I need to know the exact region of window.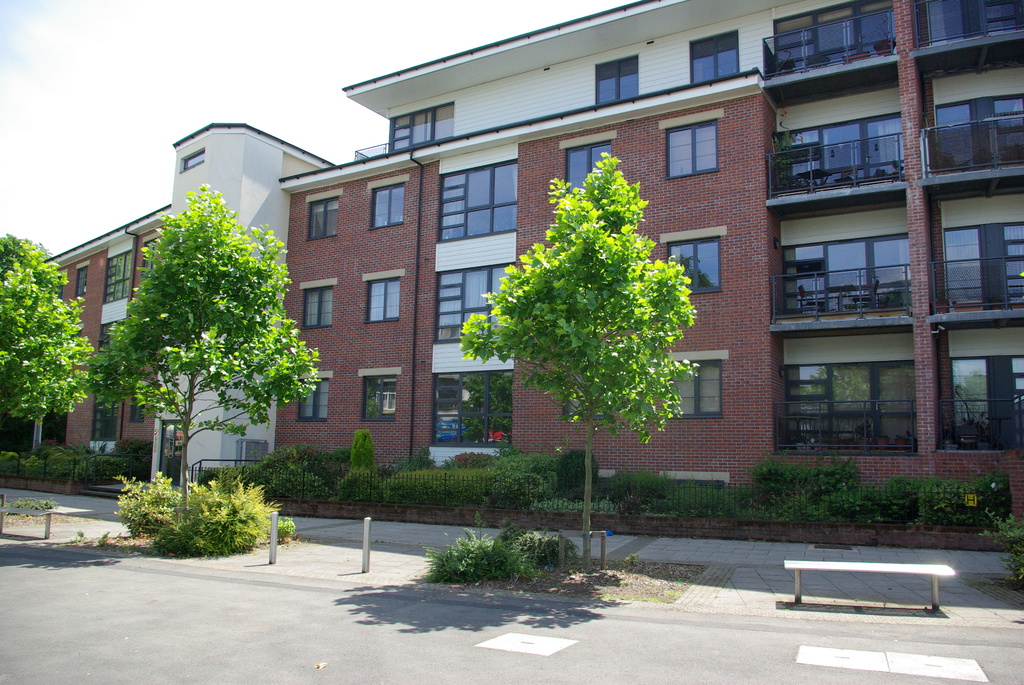
Region: [x1=370, y1=279, x2=405, y2=324].
